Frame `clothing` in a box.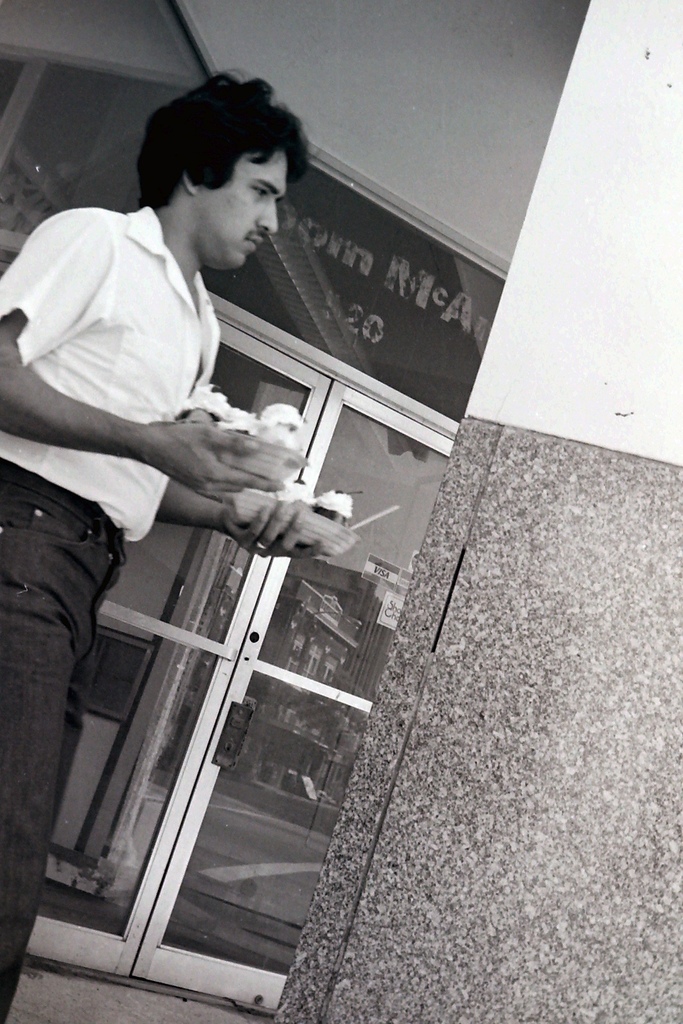
0:204:224:1023.
